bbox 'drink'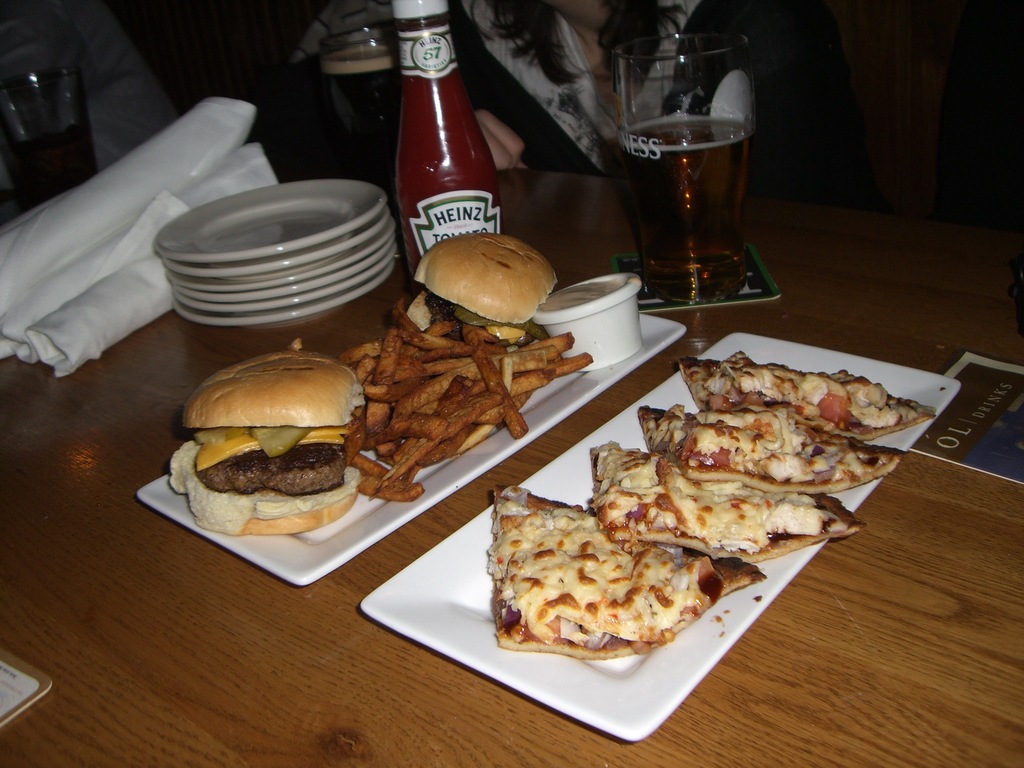
[0, 68, 77, 214]
